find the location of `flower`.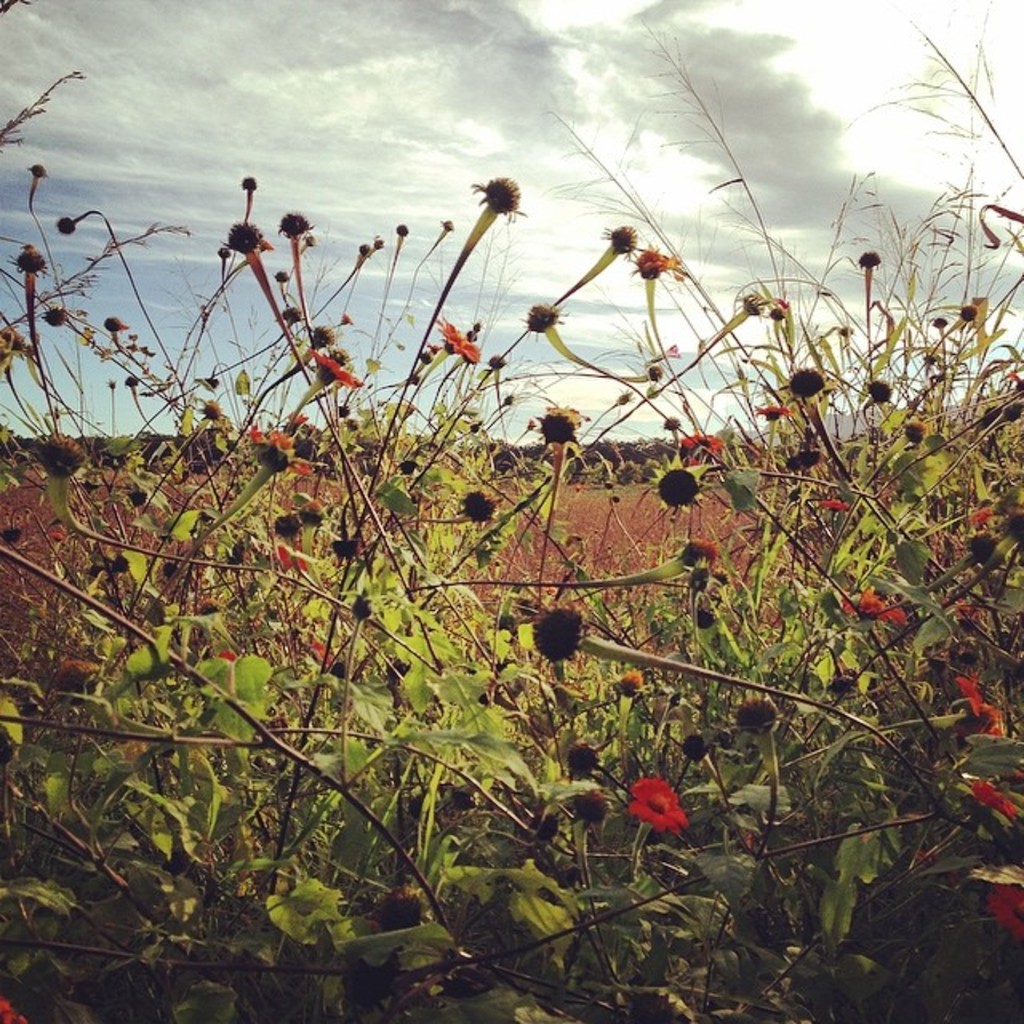
Location: [349, 595, 374, 619].
